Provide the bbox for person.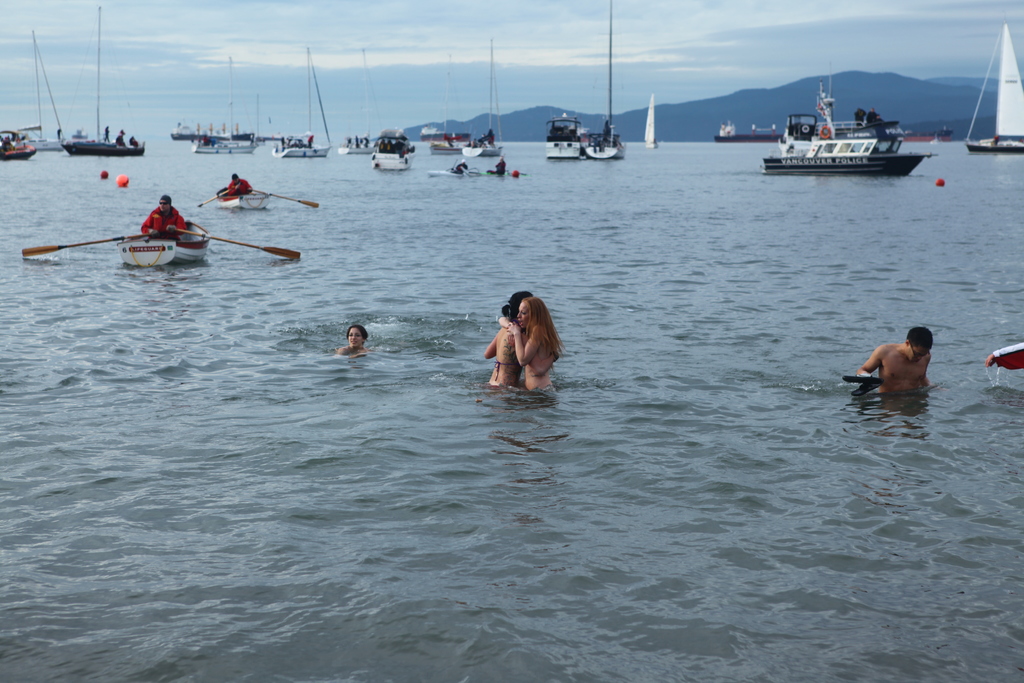
bbox(869, 108, 877, 128).
